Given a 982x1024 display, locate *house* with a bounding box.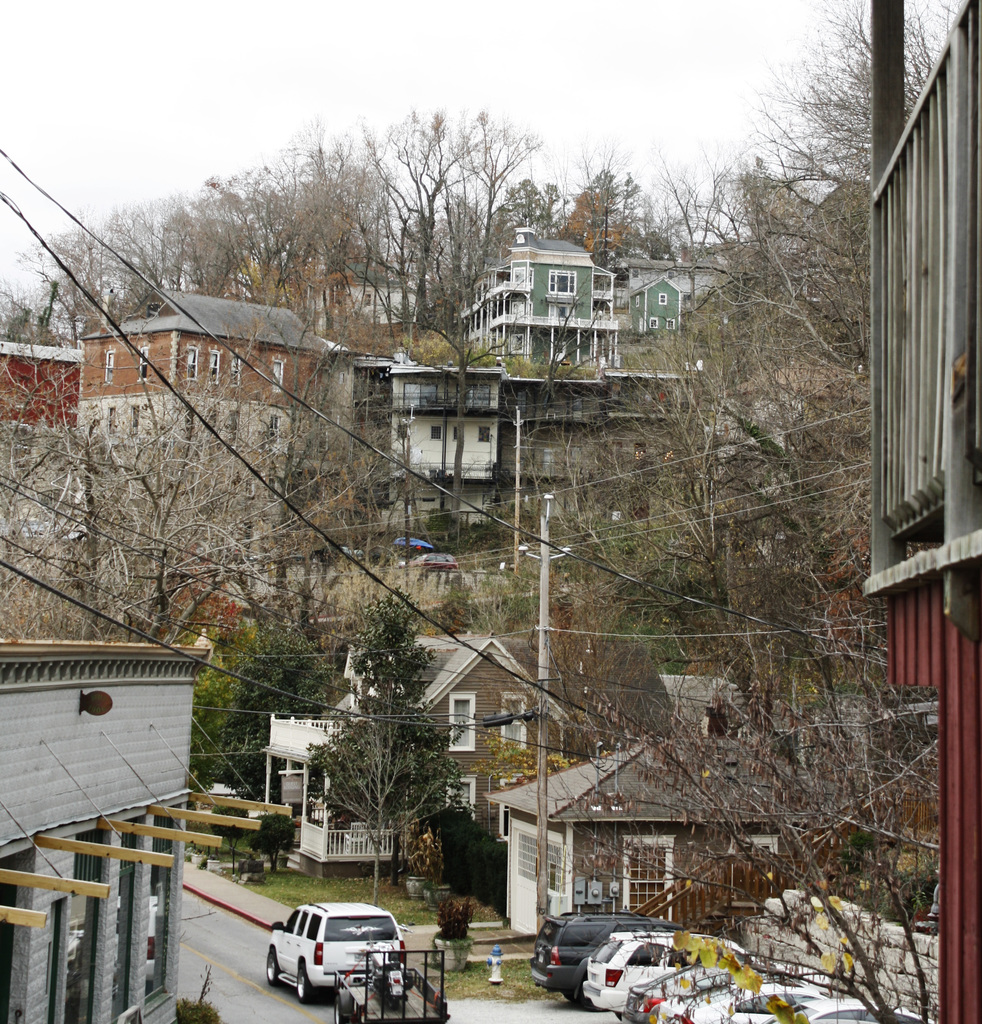
Located: 705:335:881:552.
